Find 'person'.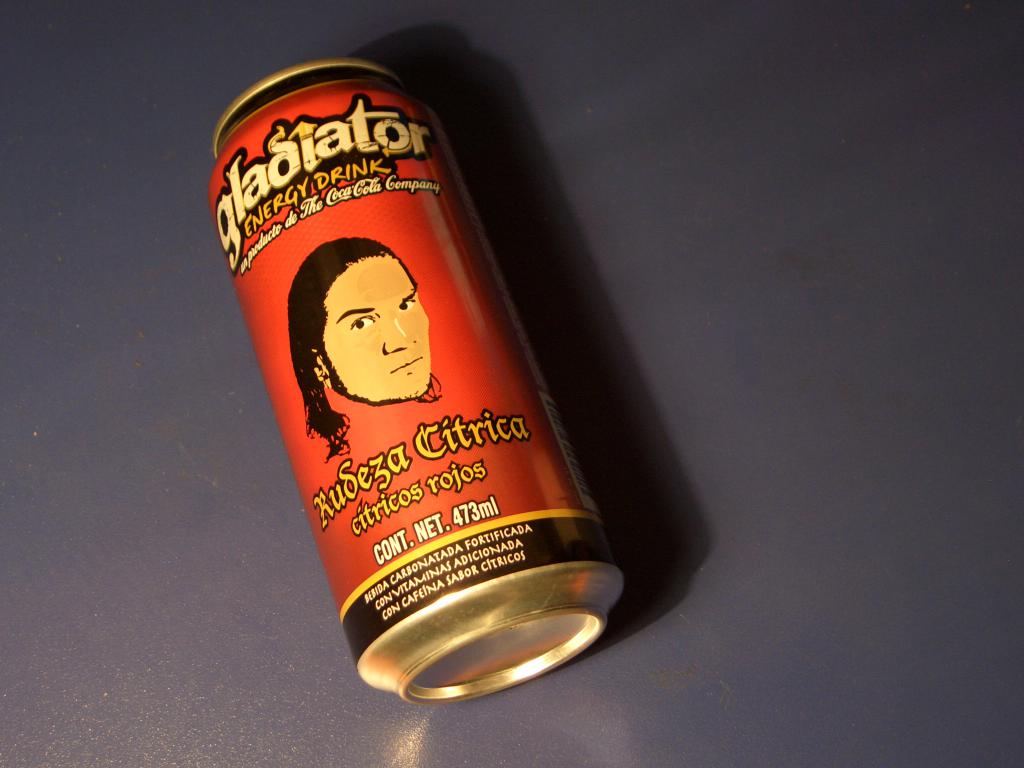
<region>290, 238, 440, 449</region>.
